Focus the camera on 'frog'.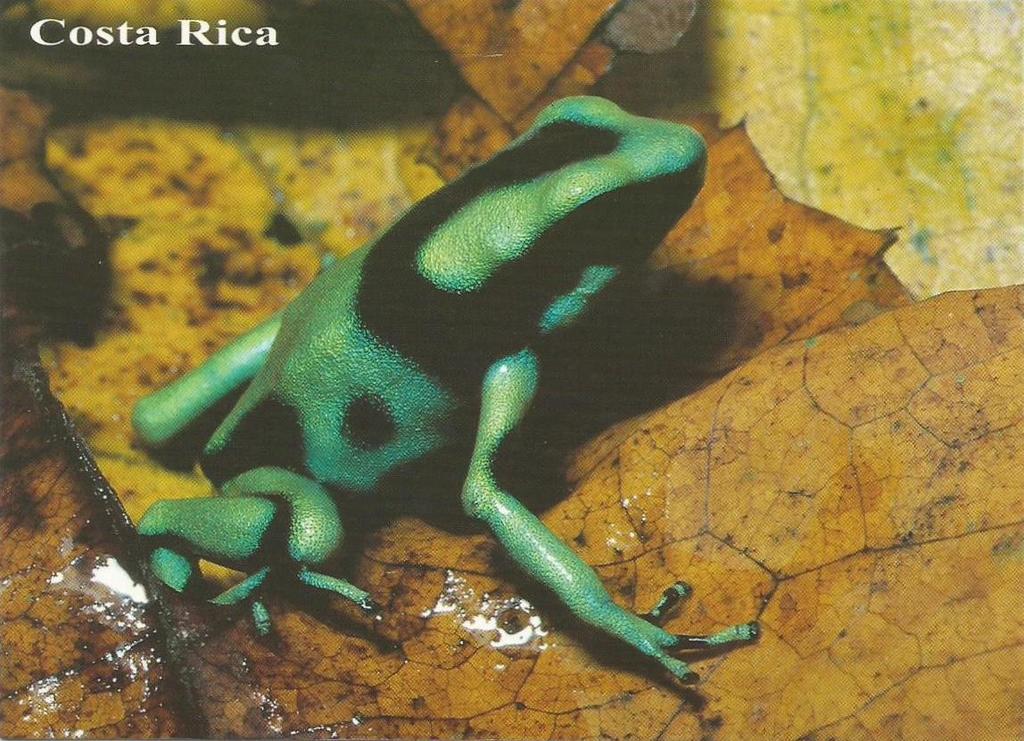
Focus region: Rect(118, 95, 768, 691).
